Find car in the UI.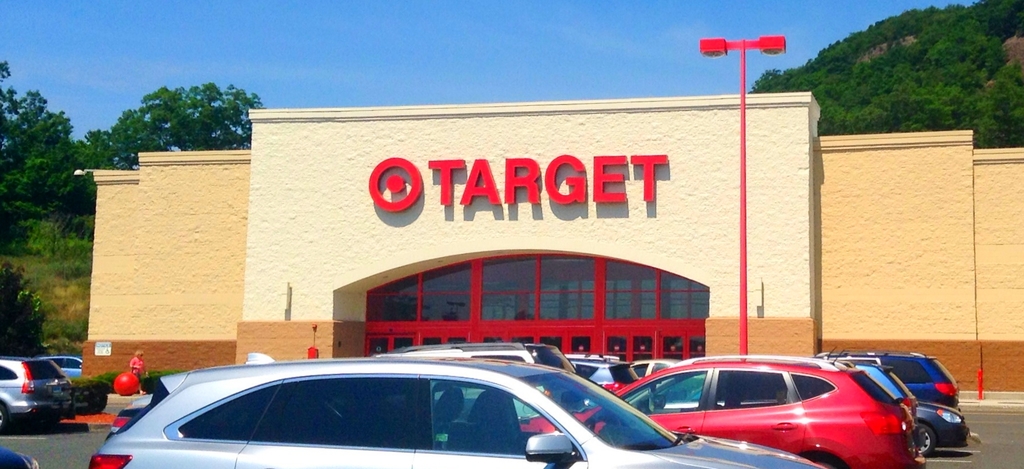
UI element at <region>89, 359, 830, 468</region>.
